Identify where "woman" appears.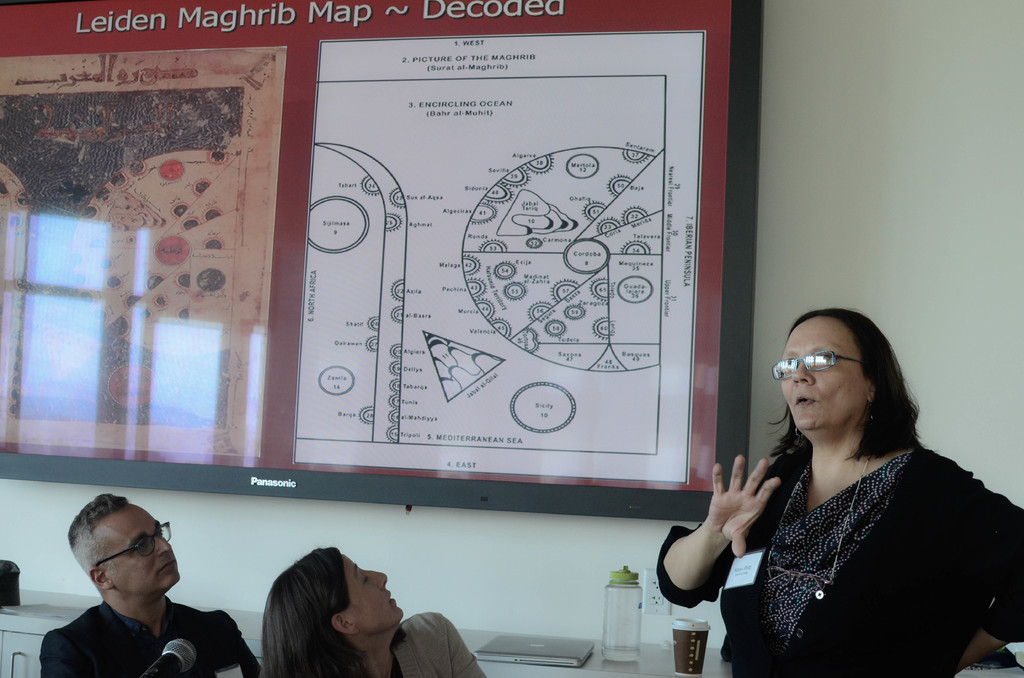
Appears at (x1=702, y1=295, x2=993, y2=677).
